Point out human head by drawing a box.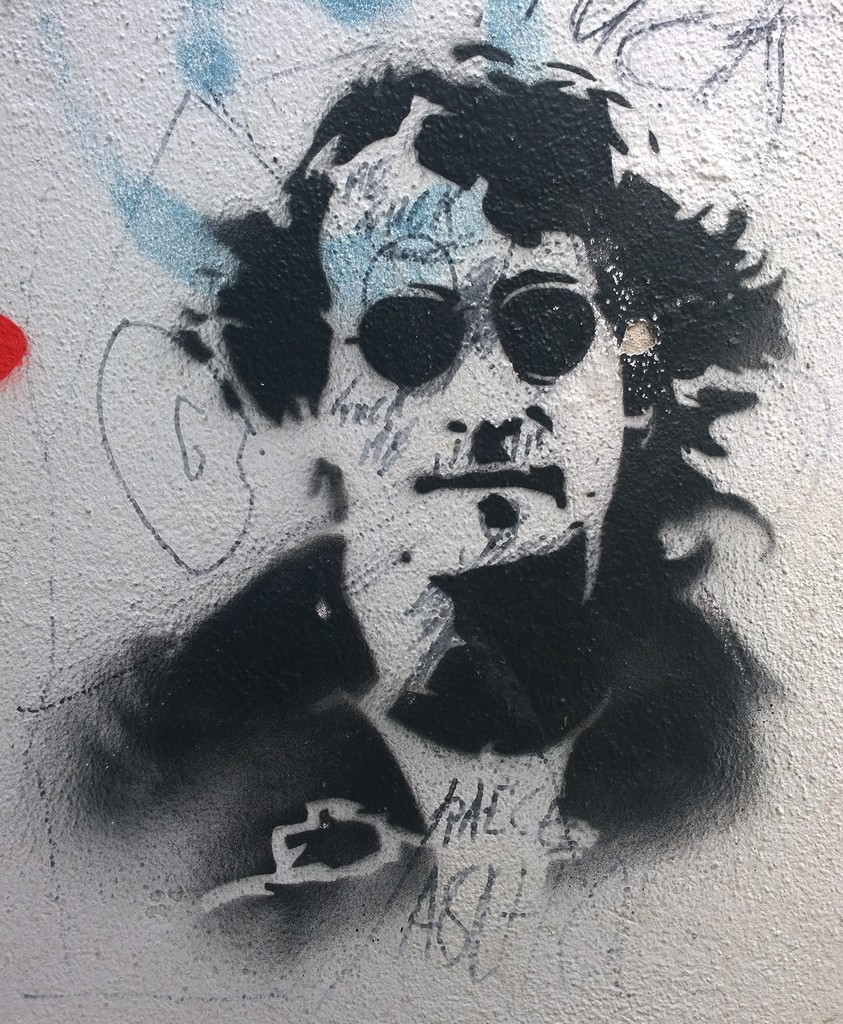
x1=275, y1=111, x2=675, y2=653.
